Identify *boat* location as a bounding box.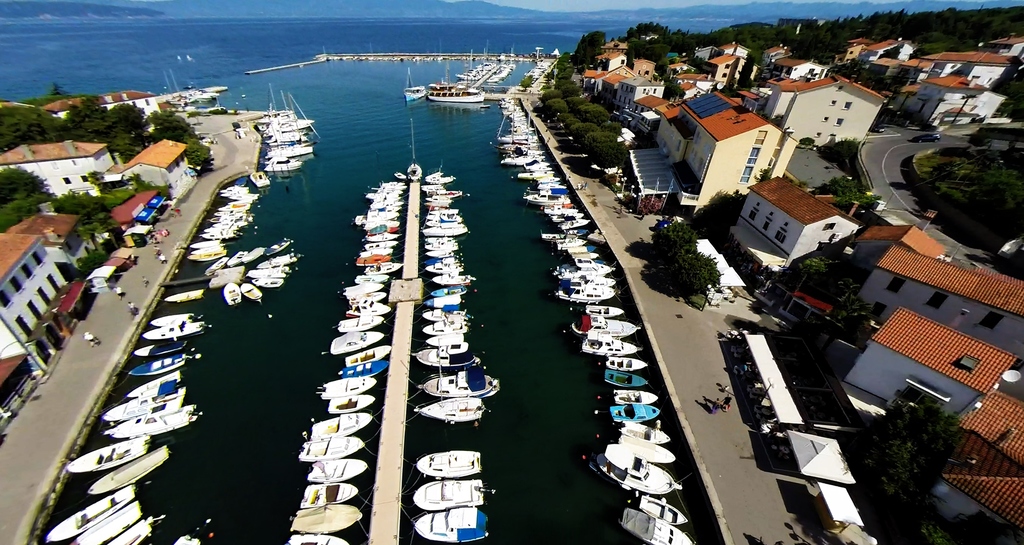
box=[348, 290, 390, 308].
